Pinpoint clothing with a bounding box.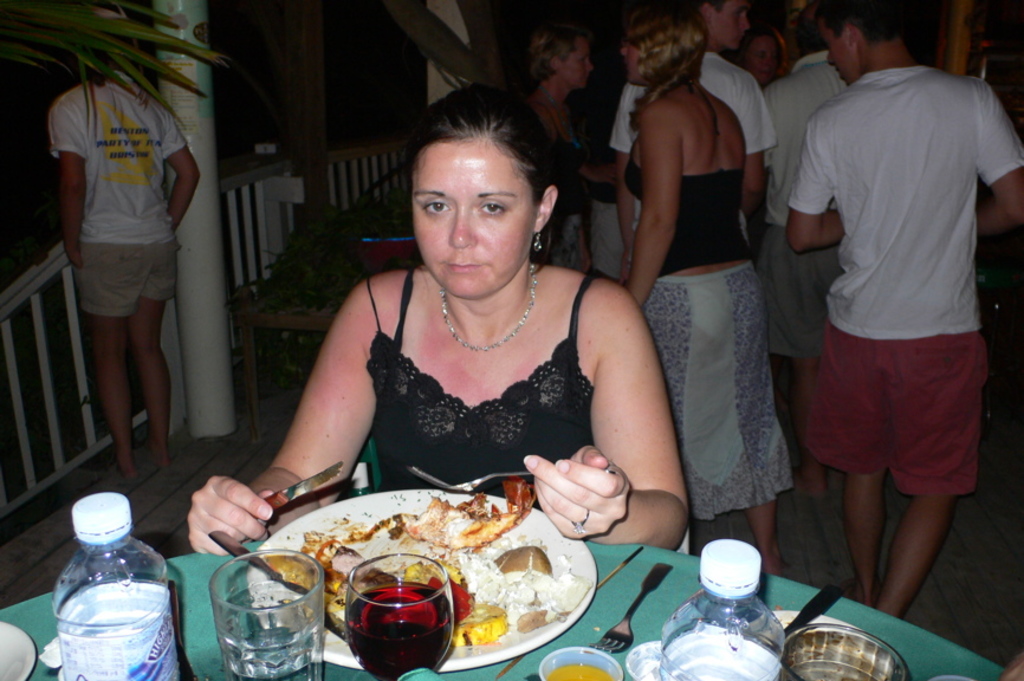
(left=622, top=93, right=814, bottom=528).
